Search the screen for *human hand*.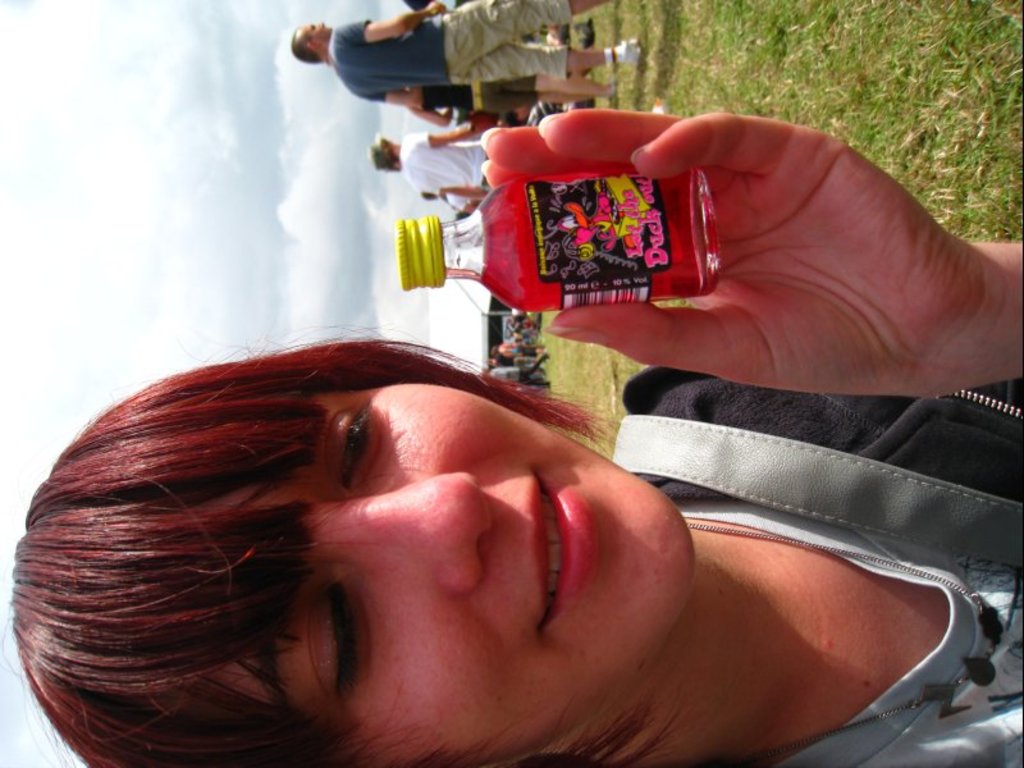
Found at x1=475, y1=113, x2=1001, y2=416.
